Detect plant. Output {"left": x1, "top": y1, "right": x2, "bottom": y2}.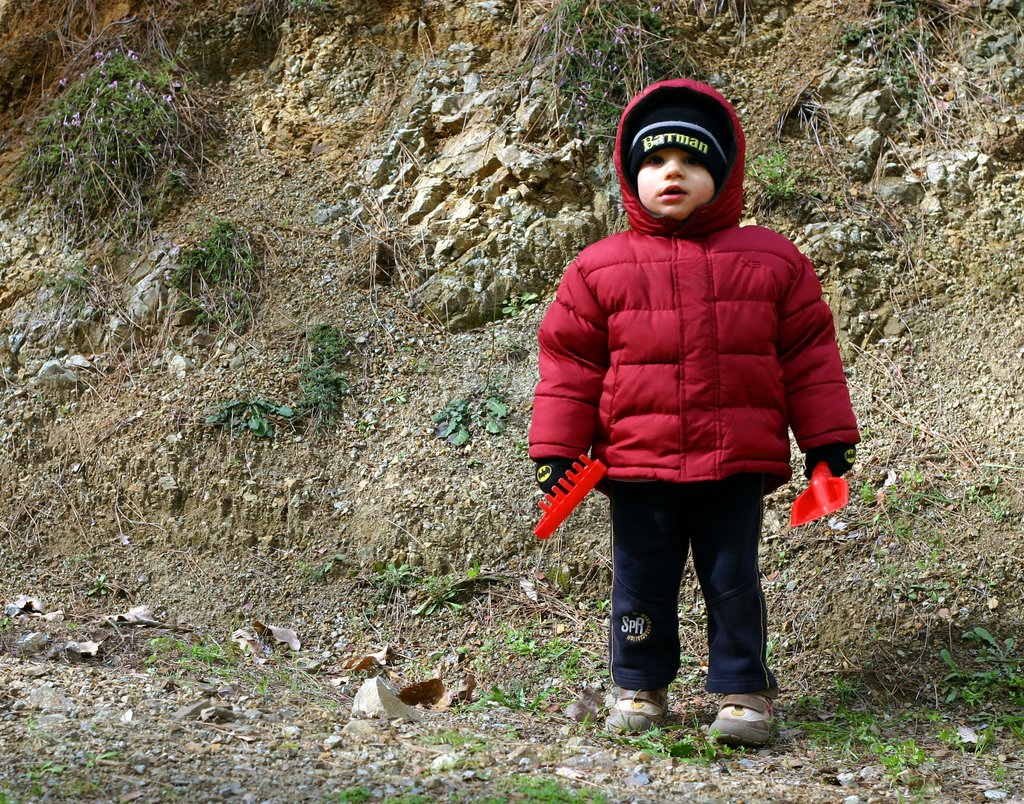
{"left": 961, "top": 461, "right": 1021, "bottom": 520}.
